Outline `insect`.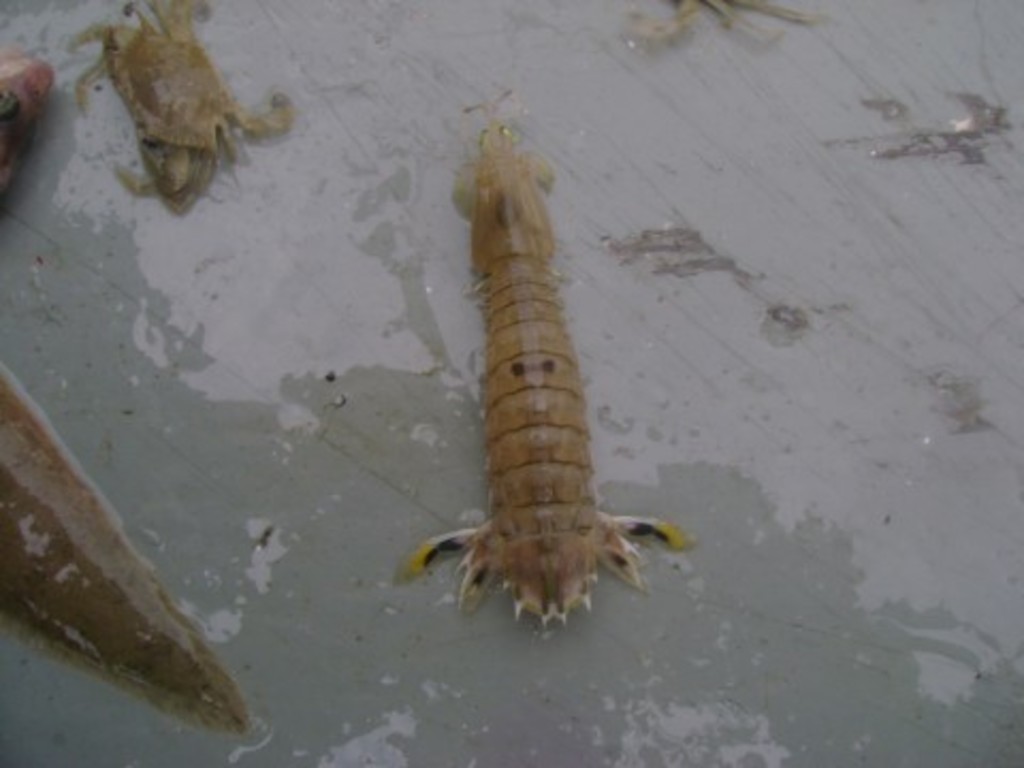
Outline: bbox=(625, 0, 830, 45).
